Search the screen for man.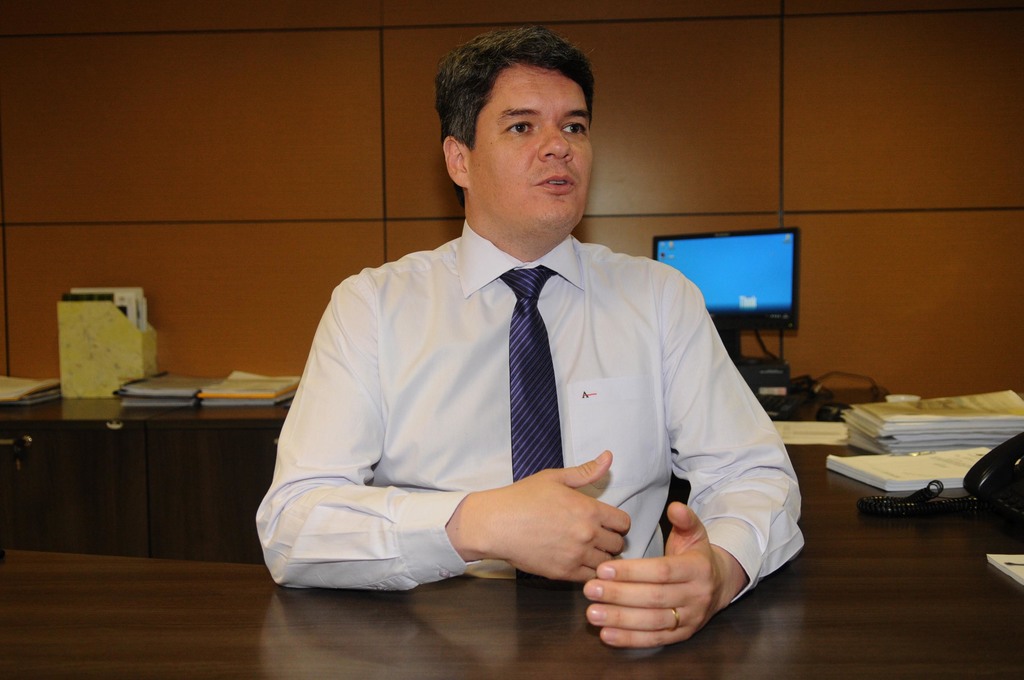
Found at bbox=[252, 20, 810, 649].
